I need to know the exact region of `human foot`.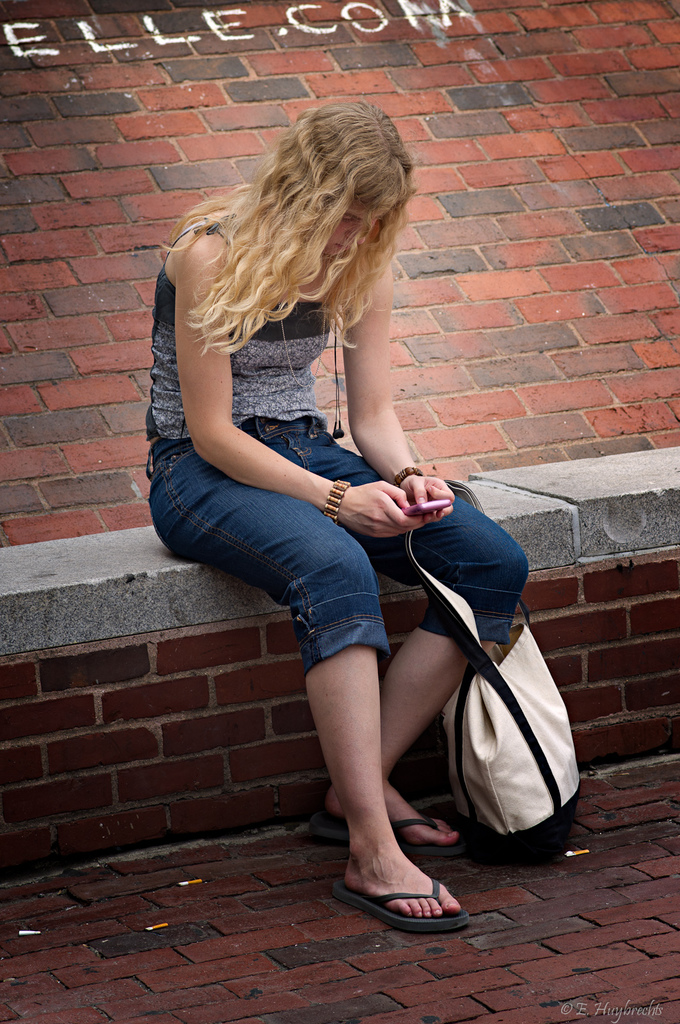
Region: <region>332, 870, 468, 928</region>.
